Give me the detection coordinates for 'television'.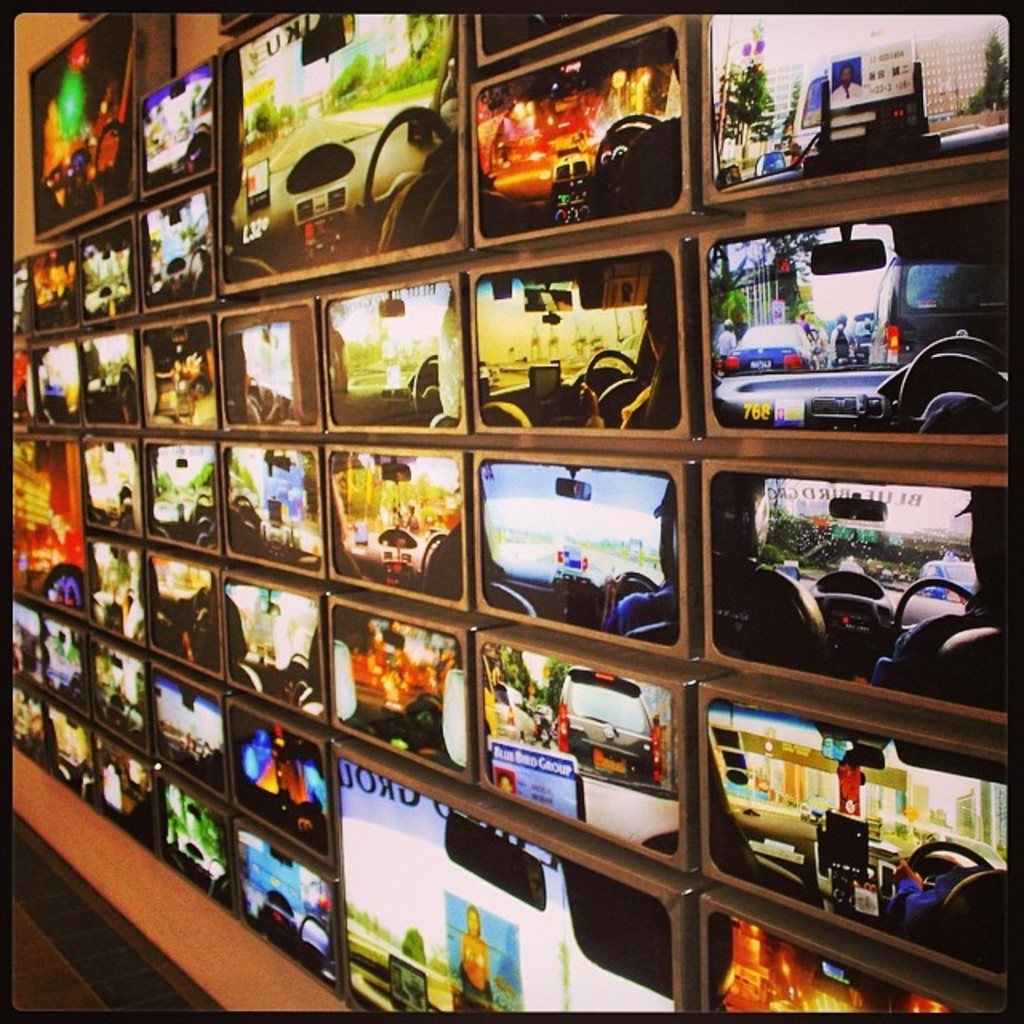
[224, 686, 331, 859].
